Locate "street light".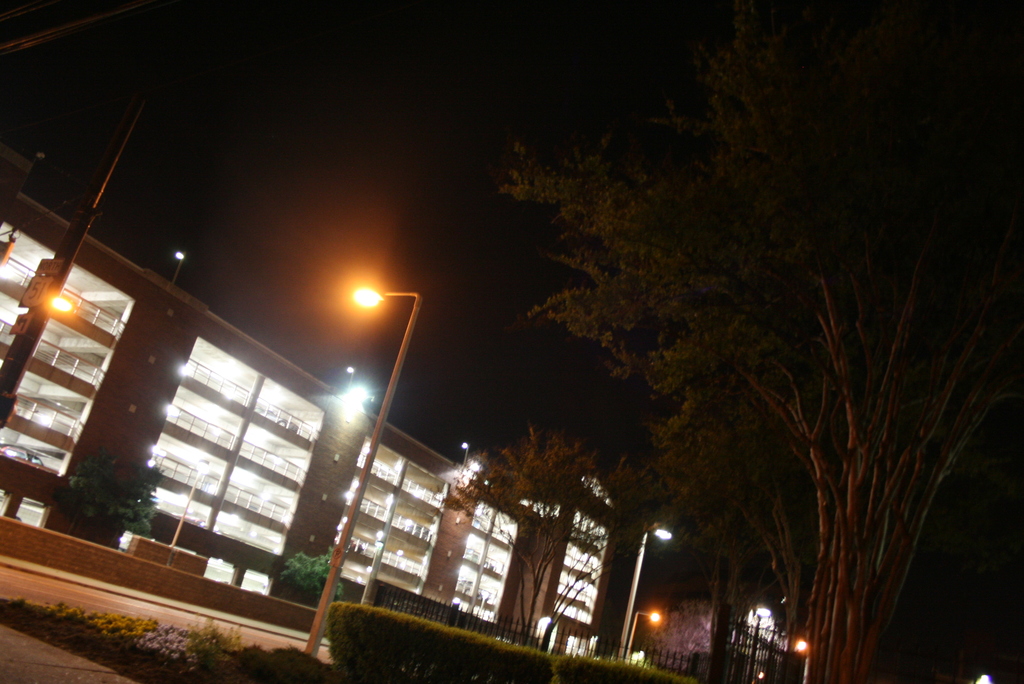
Bounding box: bbox(623, 522, 680, 672).
